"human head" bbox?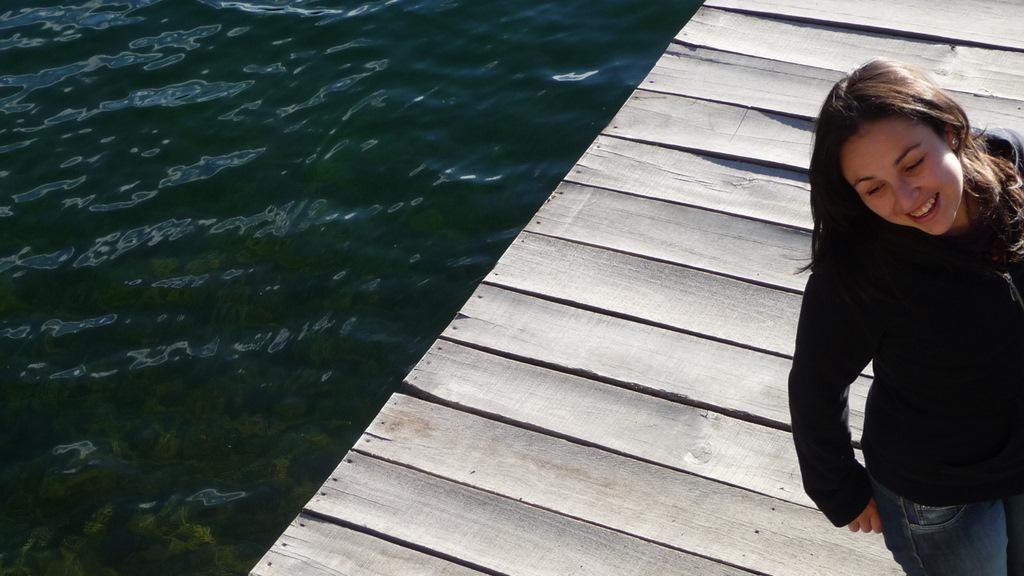
<region>833, 92, 990, 239</region>
